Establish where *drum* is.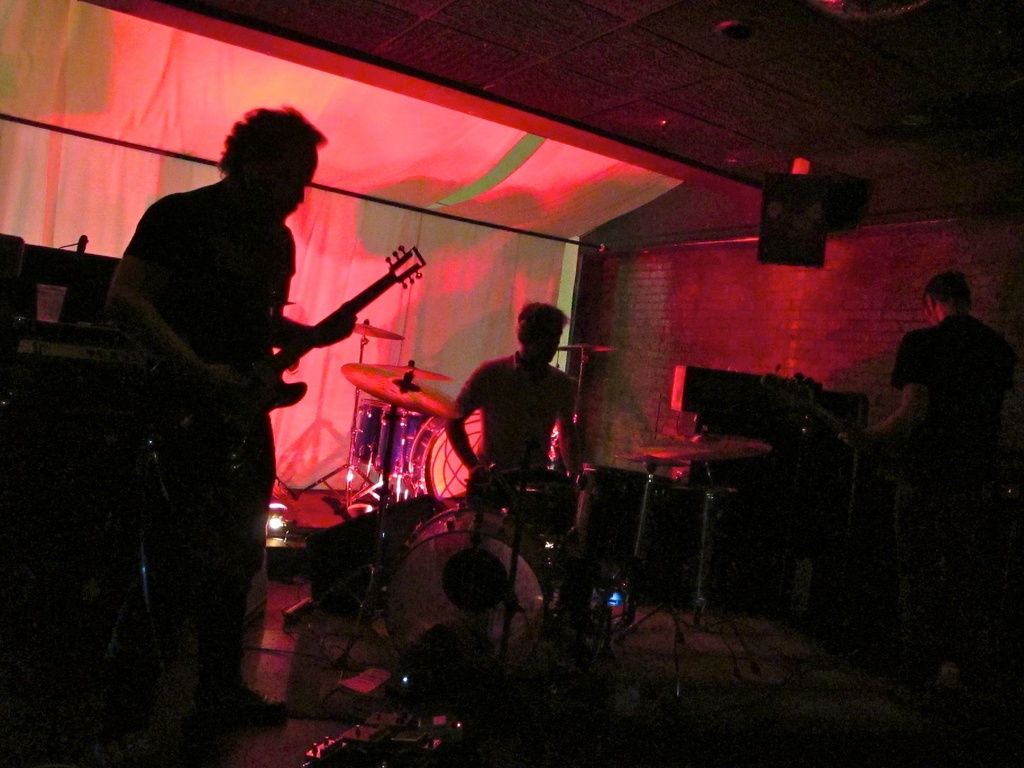
Established at l=407, t=406, r=479, b=499.
